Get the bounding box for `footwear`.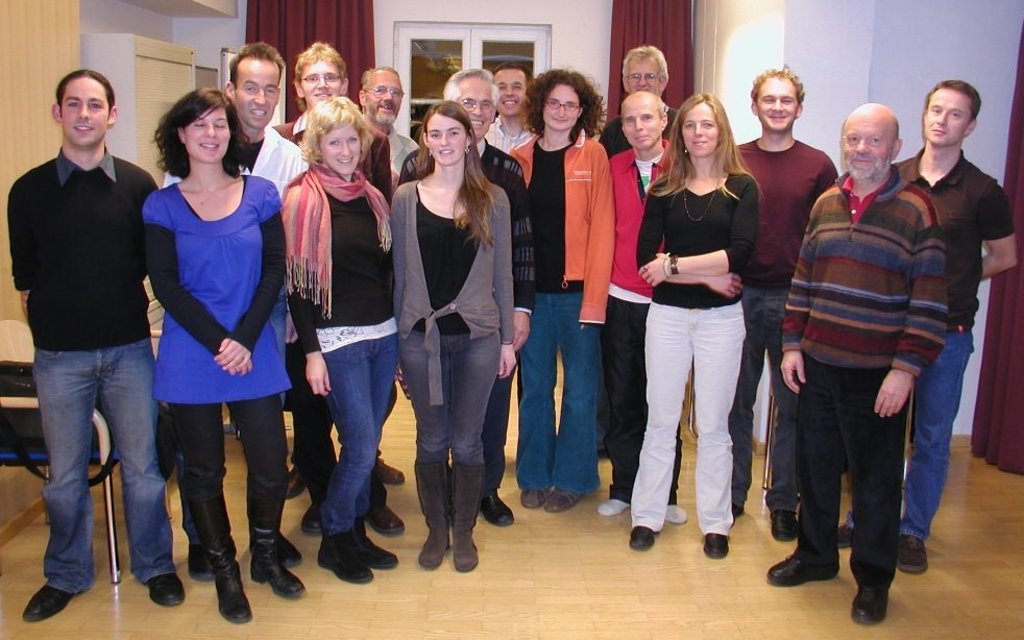
crop(377, 464, 406, 483).
